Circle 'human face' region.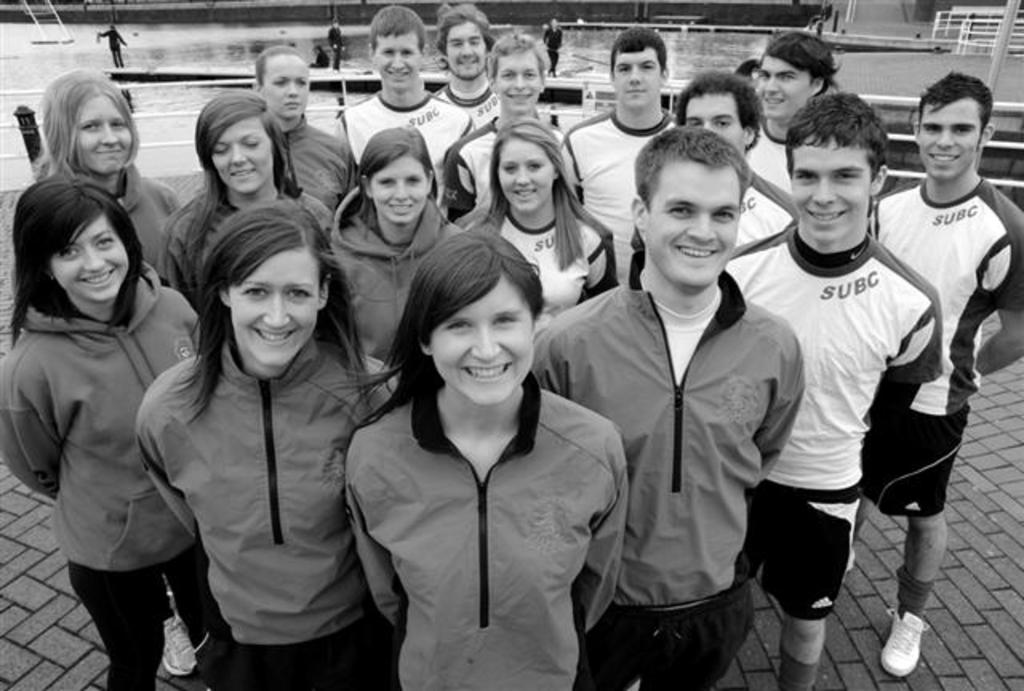
Region: bbox(77, 98, 133, 173).
